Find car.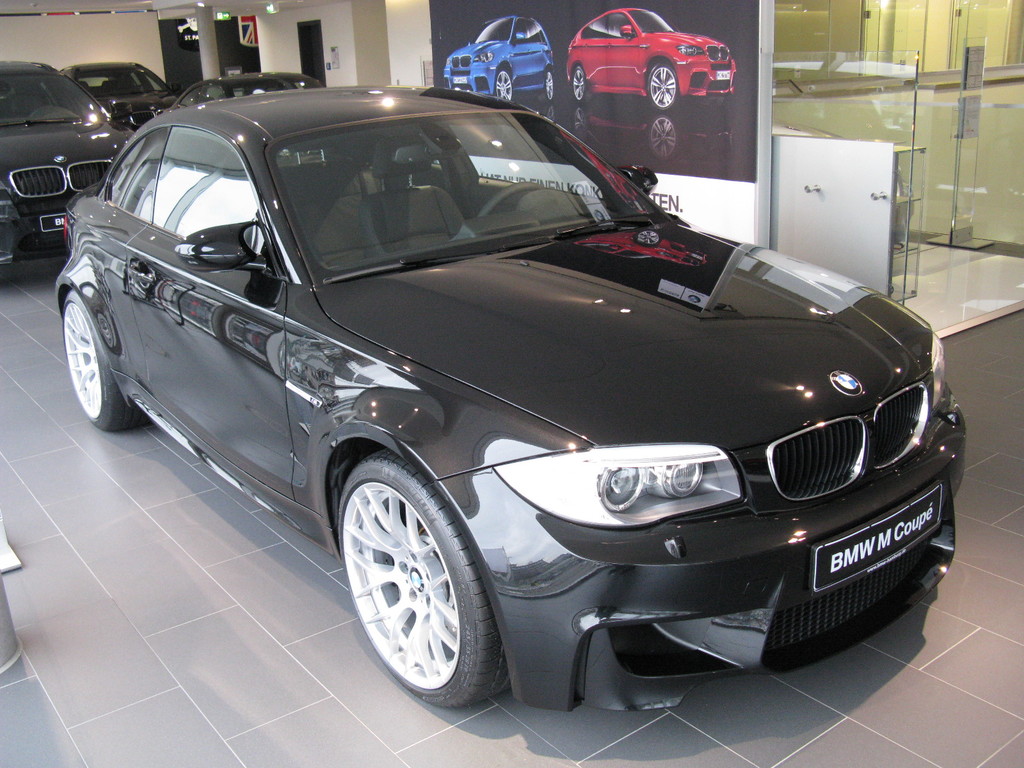
(54,92,970,716).
